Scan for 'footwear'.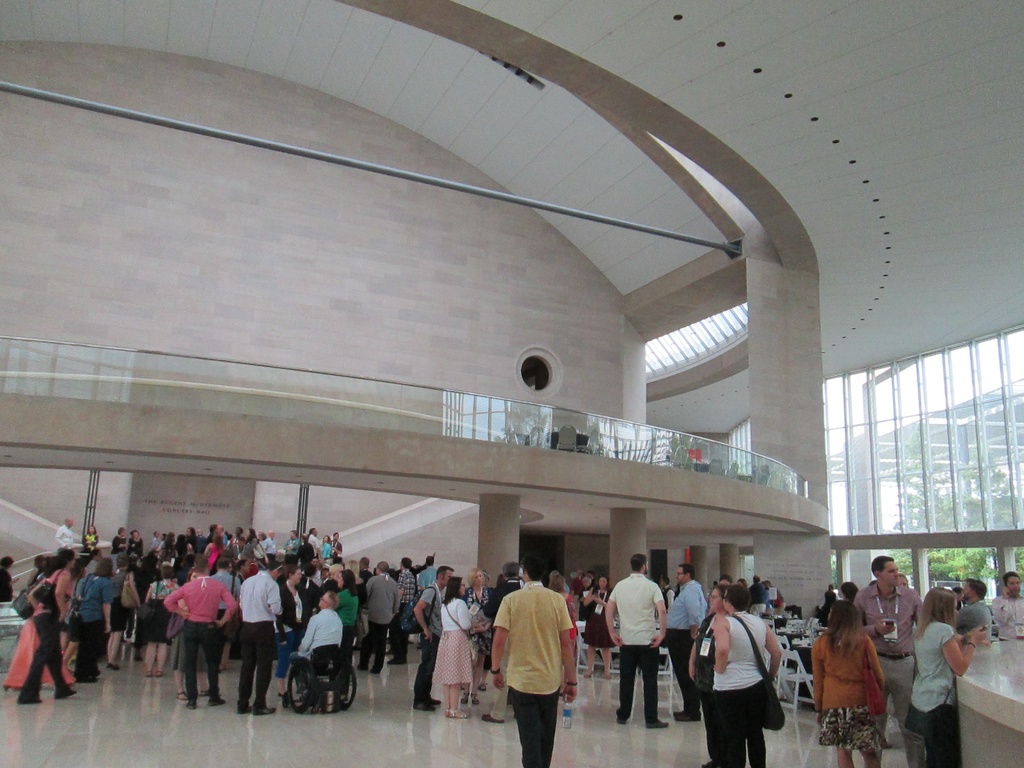
Scan result: {"x1": 144, "y1": 668, "x2": 164, "y2": 676}.
